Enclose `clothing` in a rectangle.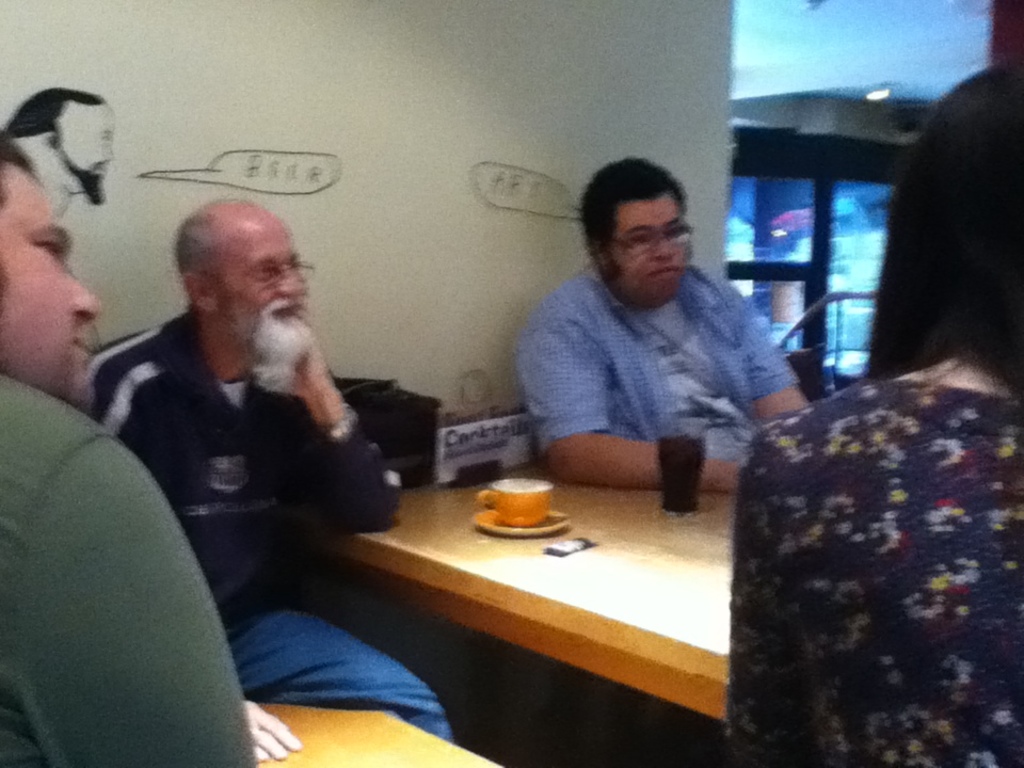
<bbox>0, 372, 258, 767</bbox>.
